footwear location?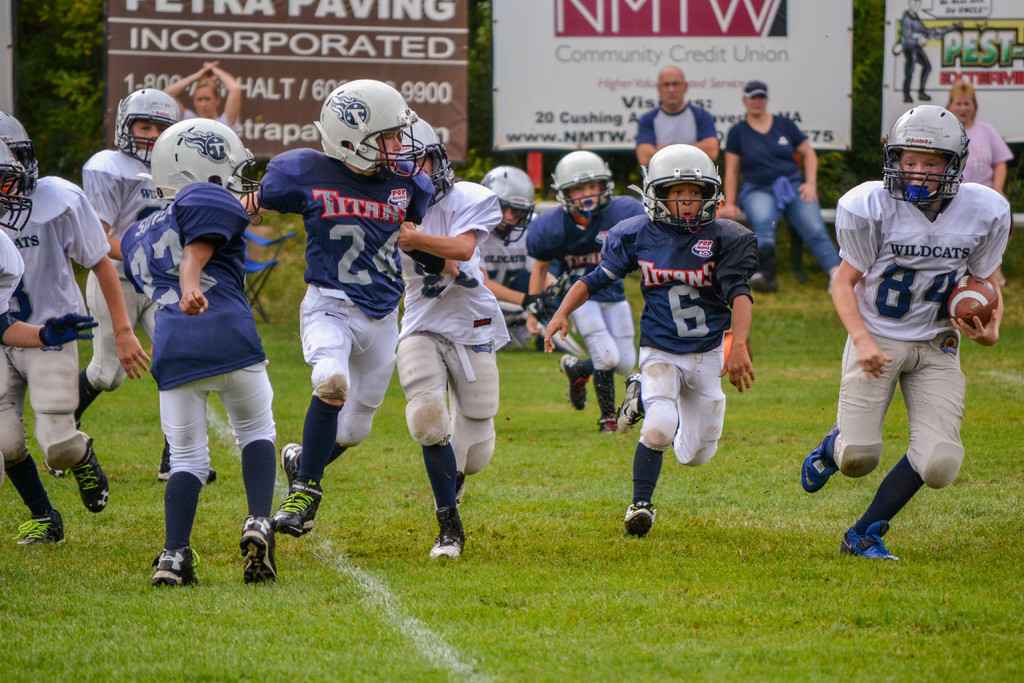
(x1=600, y1=412, x2=617, y2=432)
